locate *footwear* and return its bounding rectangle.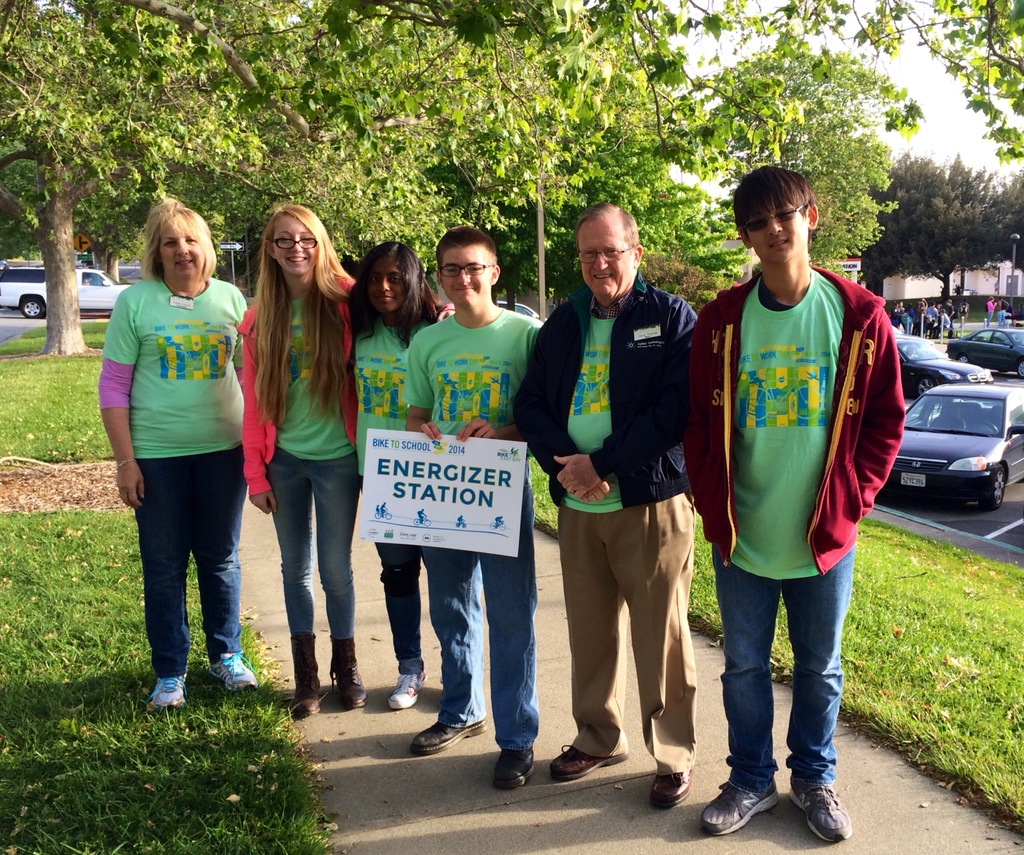
region(692, 778, 774, 833).
